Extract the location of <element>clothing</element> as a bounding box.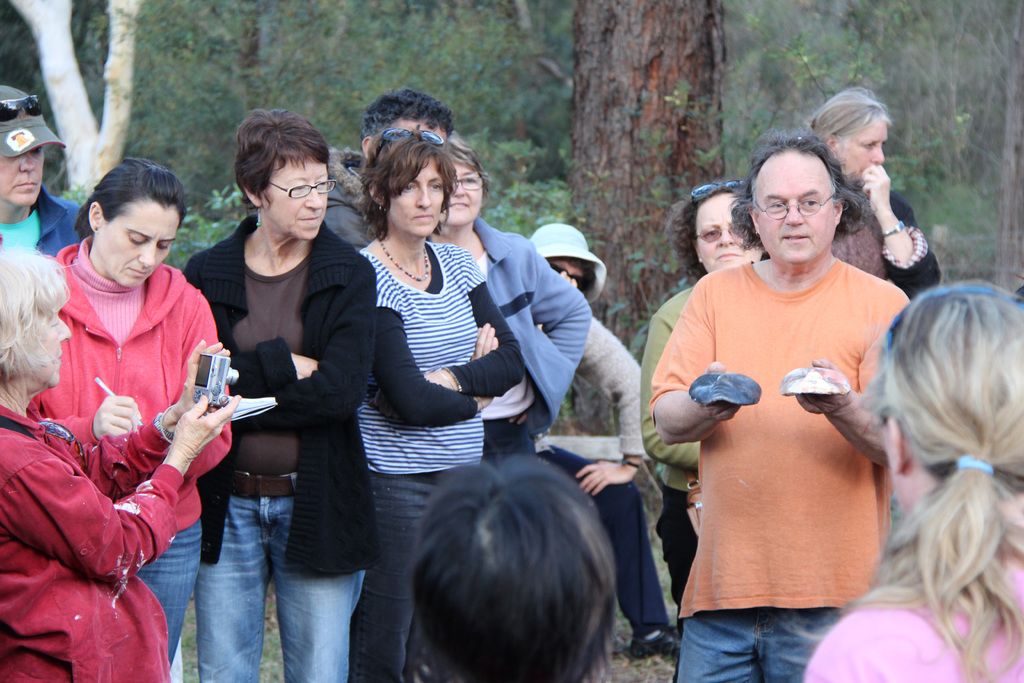
(left=635, top=287, right=714, bottom=682).
